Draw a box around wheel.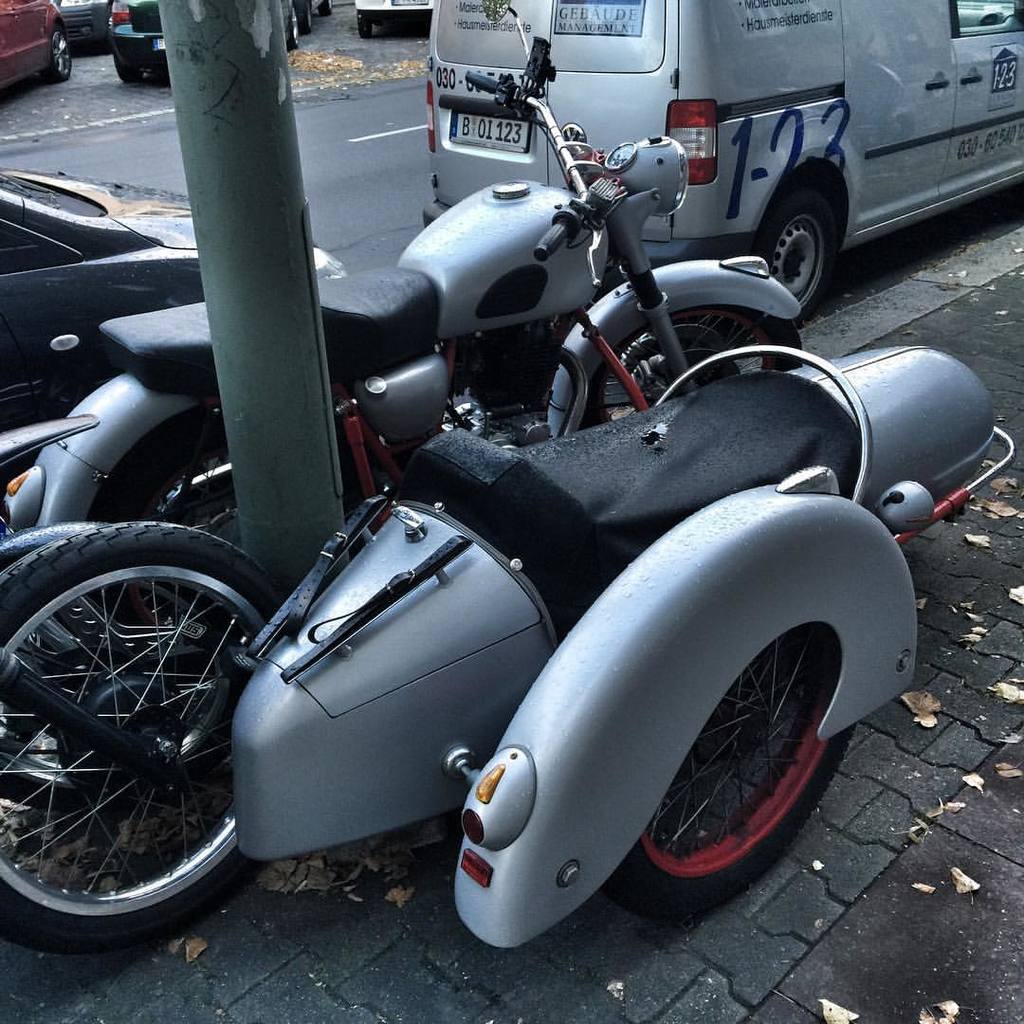
(299,9,313,30).
